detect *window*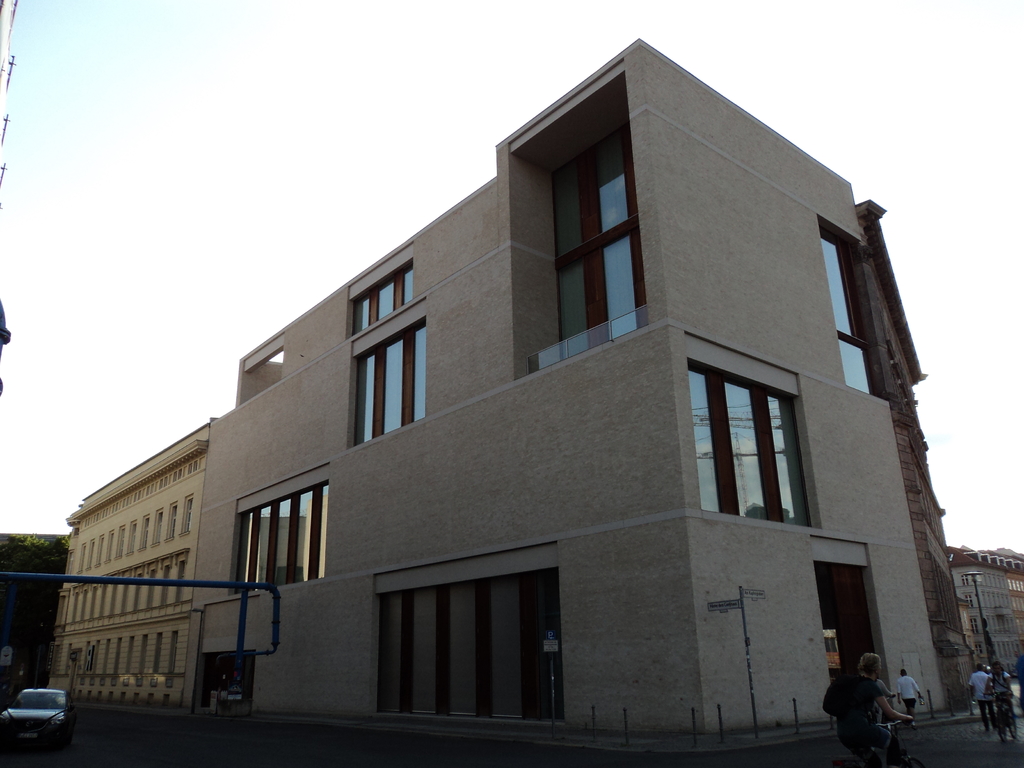
230, 483, 327, 602
